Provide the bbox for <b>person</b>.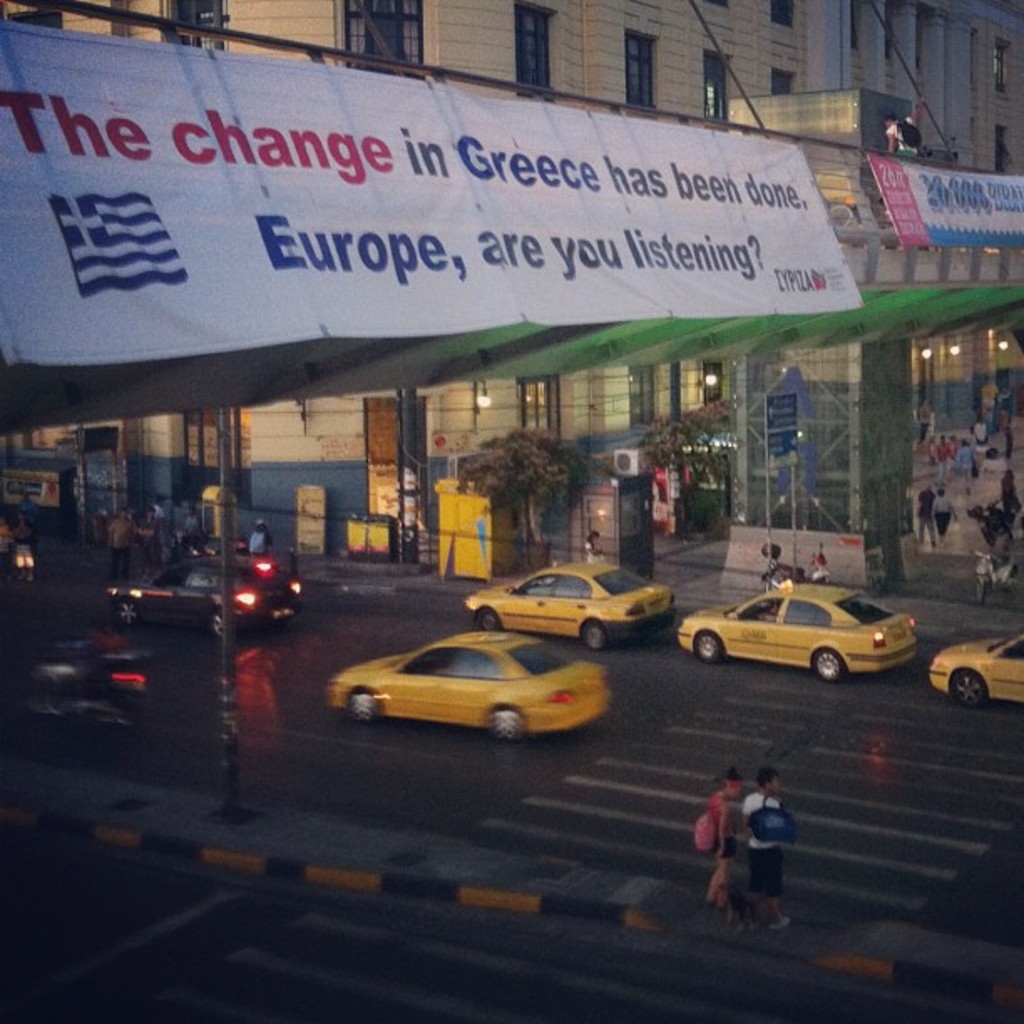
{"x1": 17, "y1": 490, "x2": 40, "y2": 545}.
